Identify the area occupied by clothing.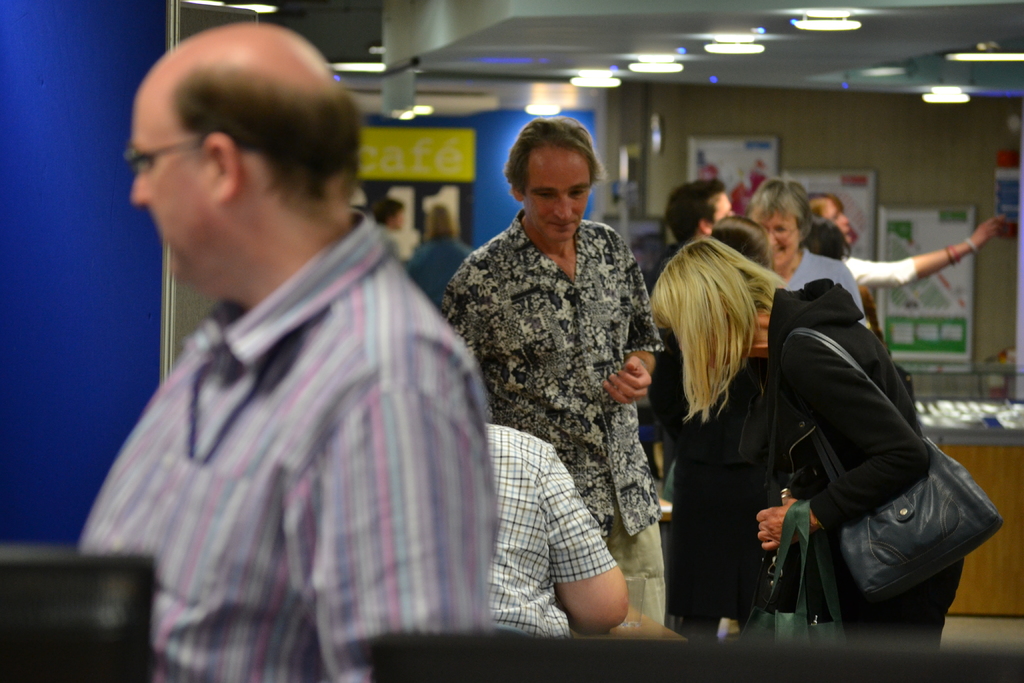
Area: region(756, 272, 964, 663).
